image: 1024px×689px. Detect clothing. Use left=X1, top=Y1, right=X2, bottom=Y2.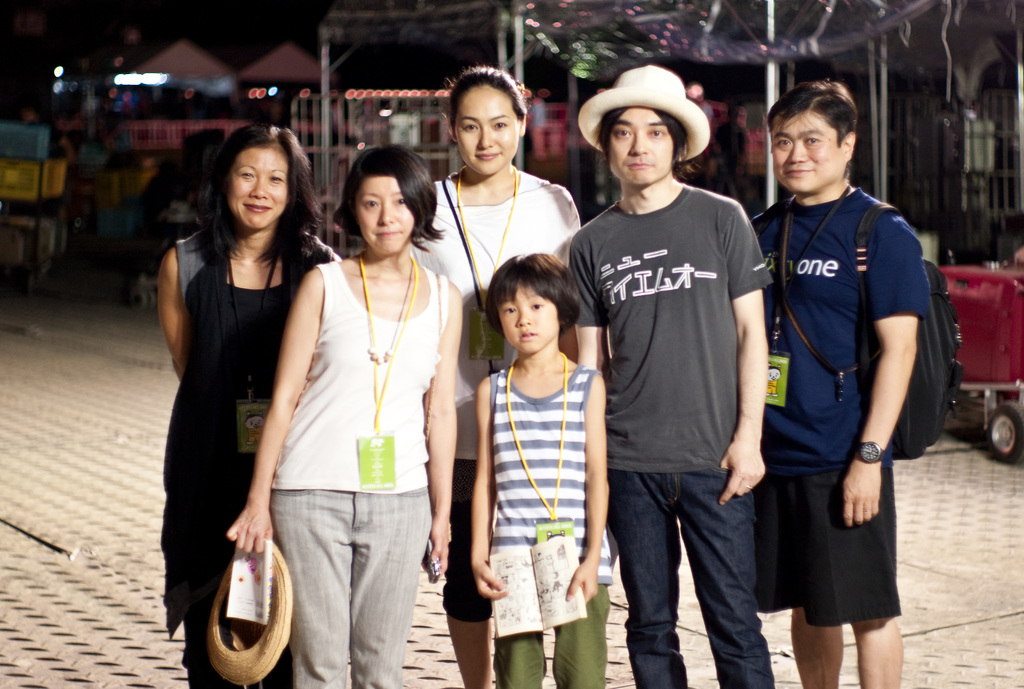
left=492, top=367, right=617, bottom=586.
